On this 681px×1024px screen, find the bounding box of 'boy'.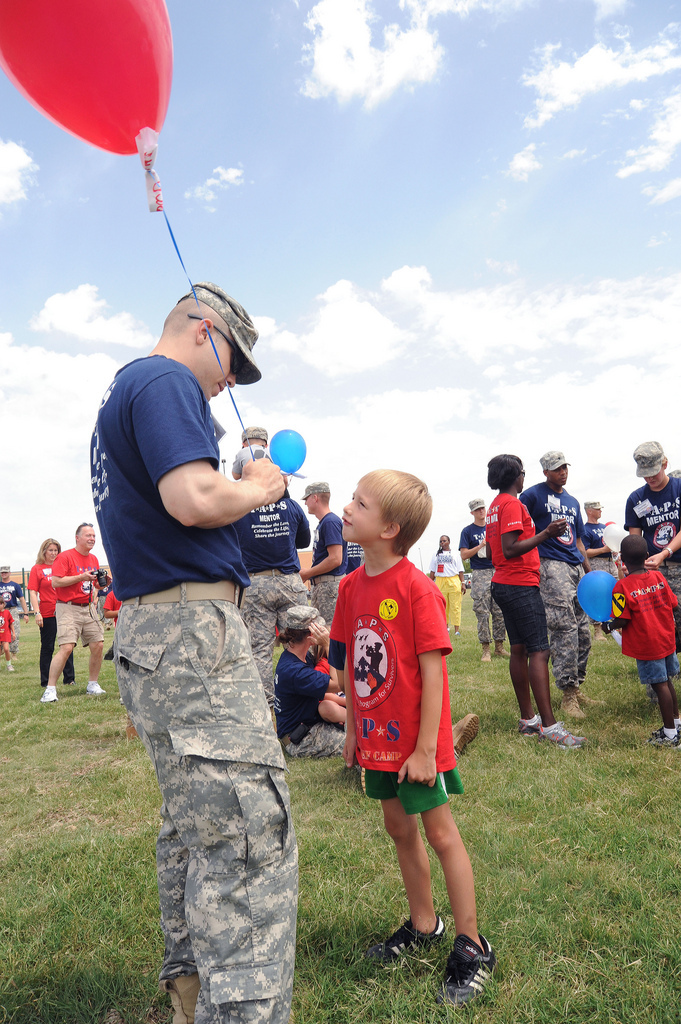
Bounding box: 233, 428, 288, 495.
